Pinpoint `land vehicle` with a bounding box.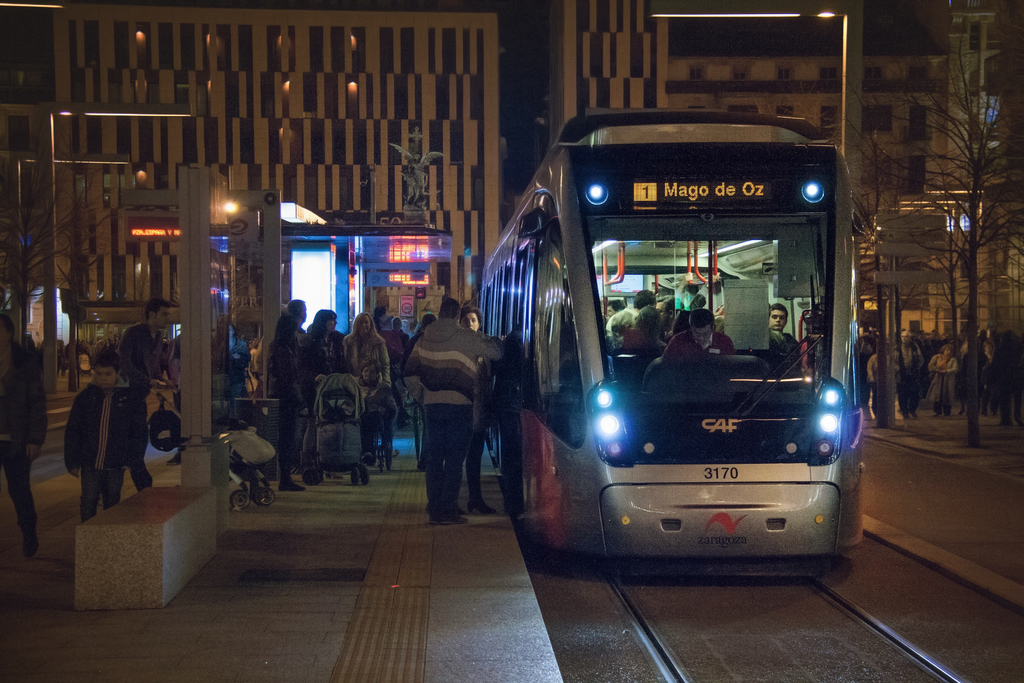
region(479, 104, 858, 574).
